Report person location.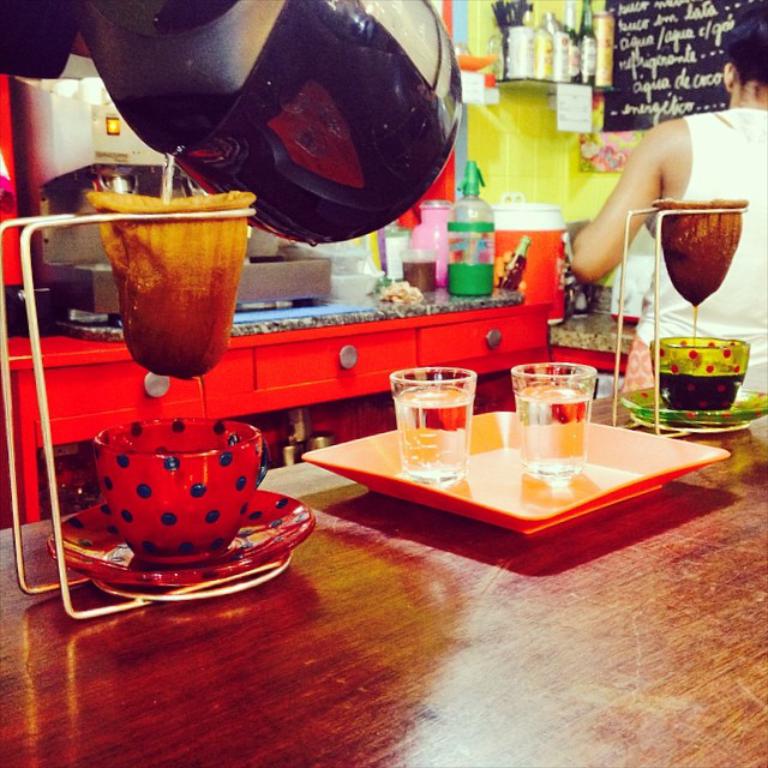
Report: 568,0,767,395.
